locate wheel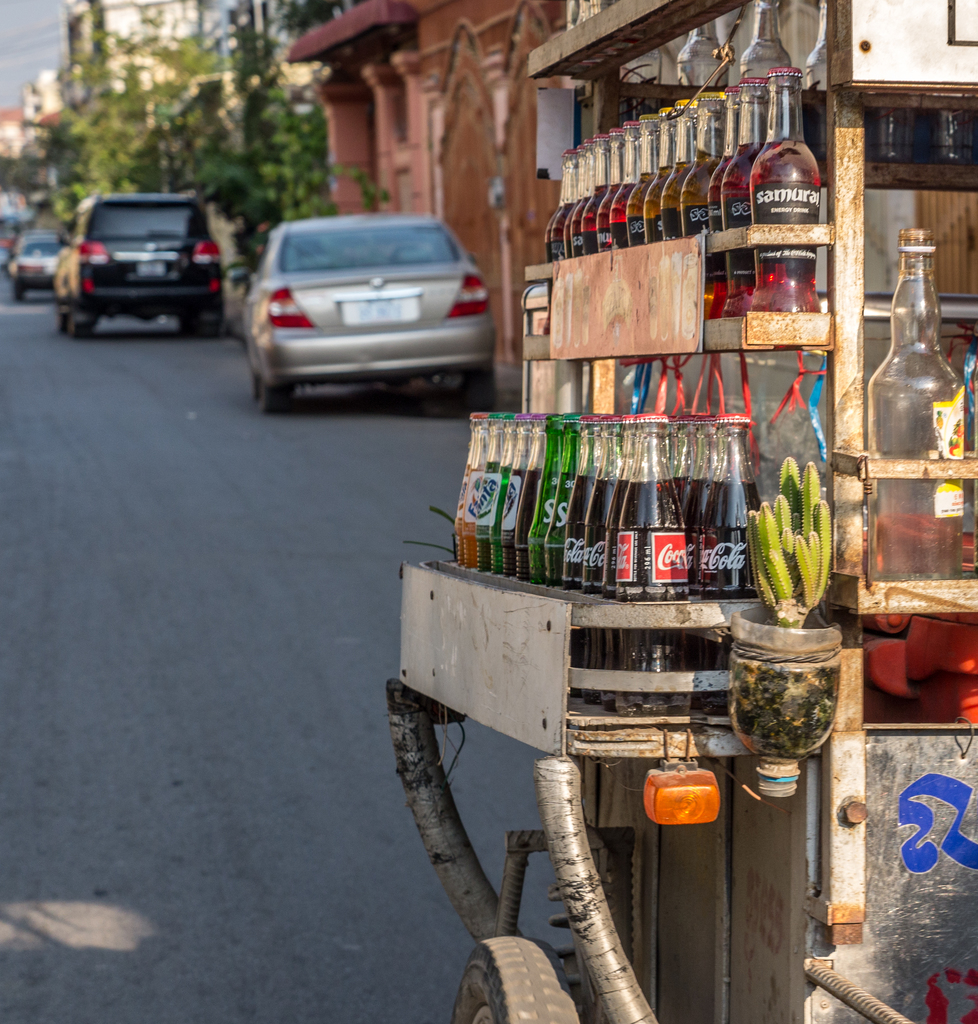
<bbox>70, 320, 95, 337</bbox>
